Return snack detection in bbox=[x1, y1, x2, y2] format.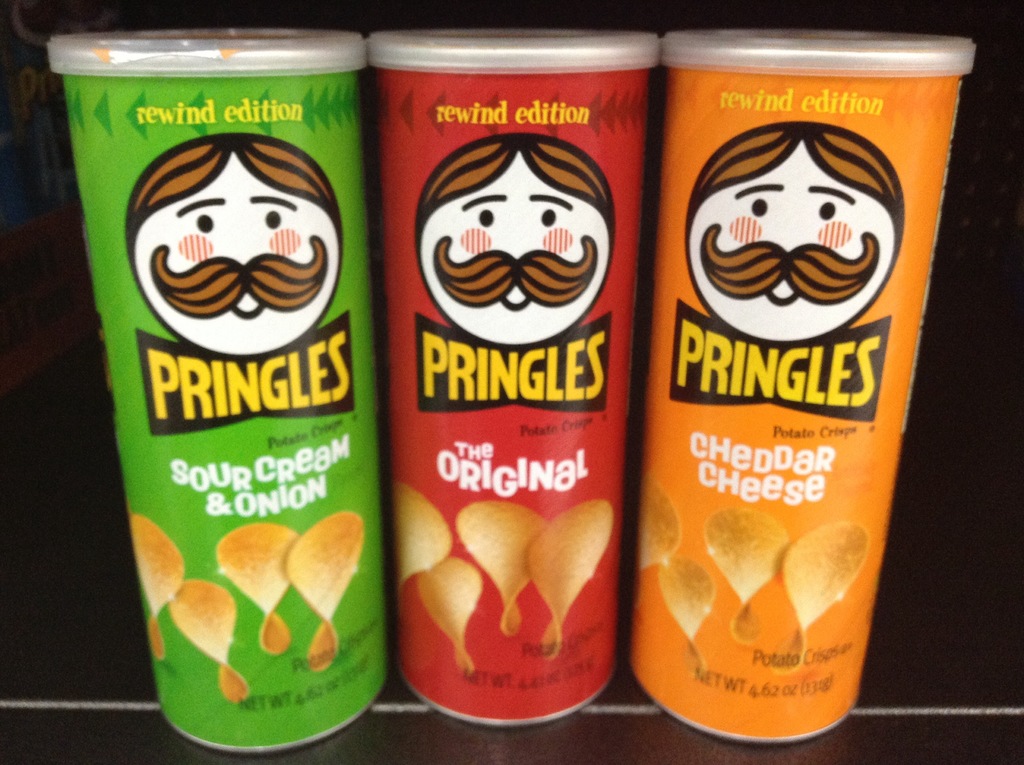
bbox=[703, 511, 790, 642].
